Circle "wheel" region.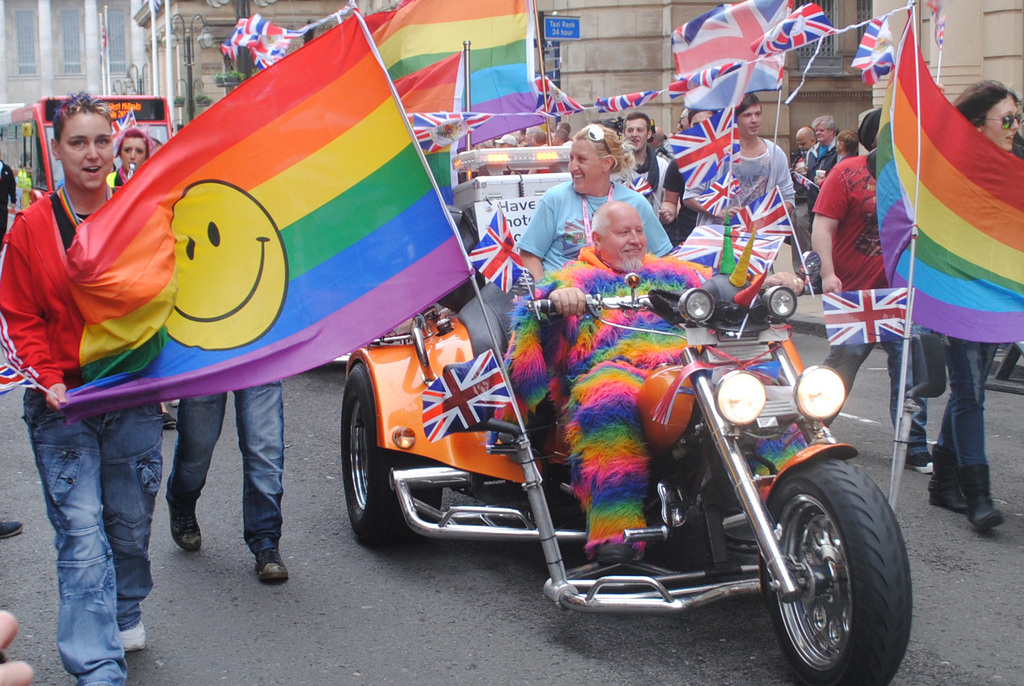
Region: (x1=339, y1=360, x2=440, y2=550).
